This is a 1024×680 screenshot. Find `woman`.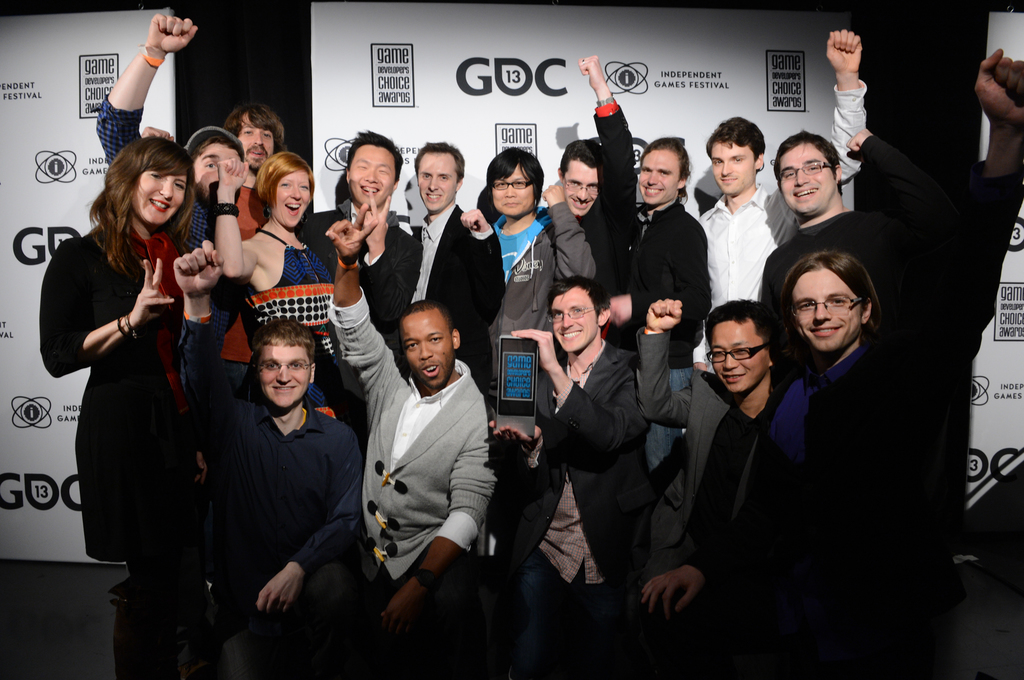
Bounding box: detection(223, 152, 341, 351).
